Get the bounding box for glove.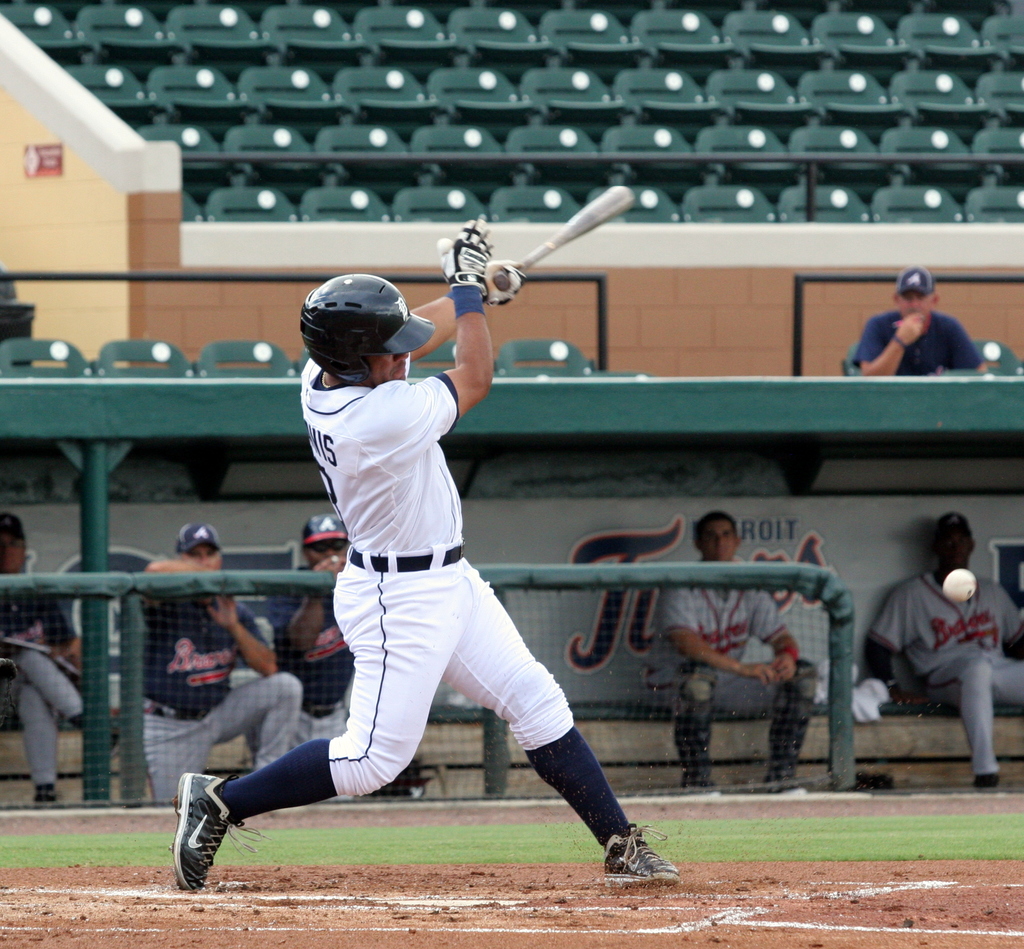
BBox(484, 259, 522, 302).
